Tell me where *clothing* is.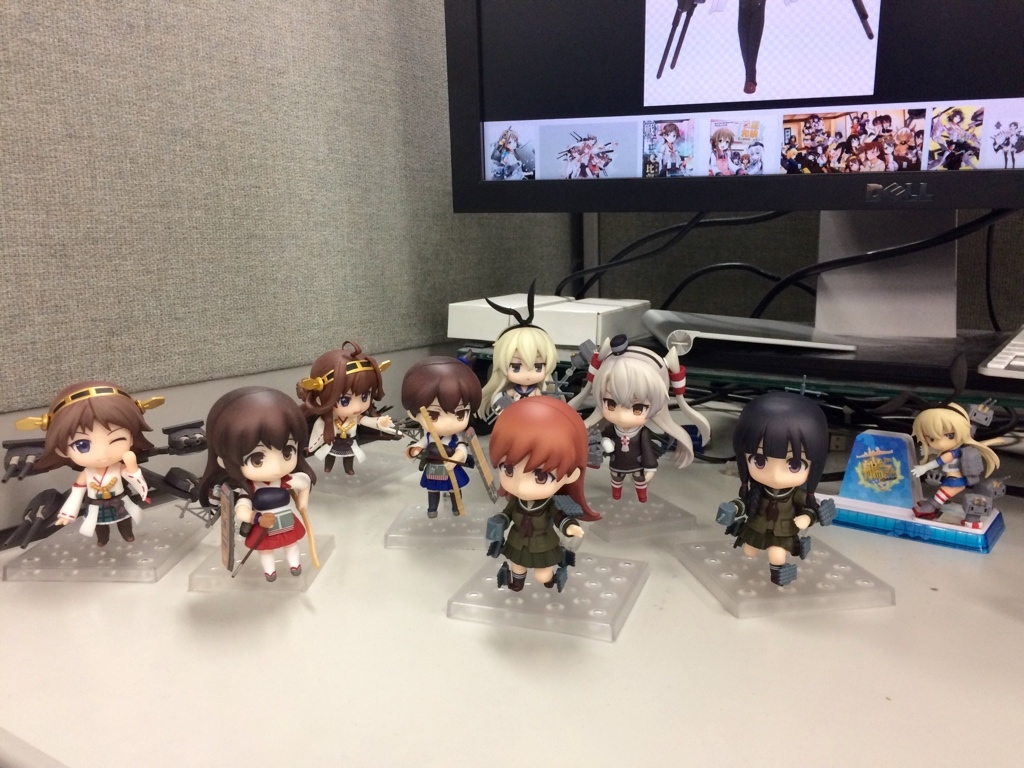
*clothing* is at <region>480, 493, 580, 566</region>.
